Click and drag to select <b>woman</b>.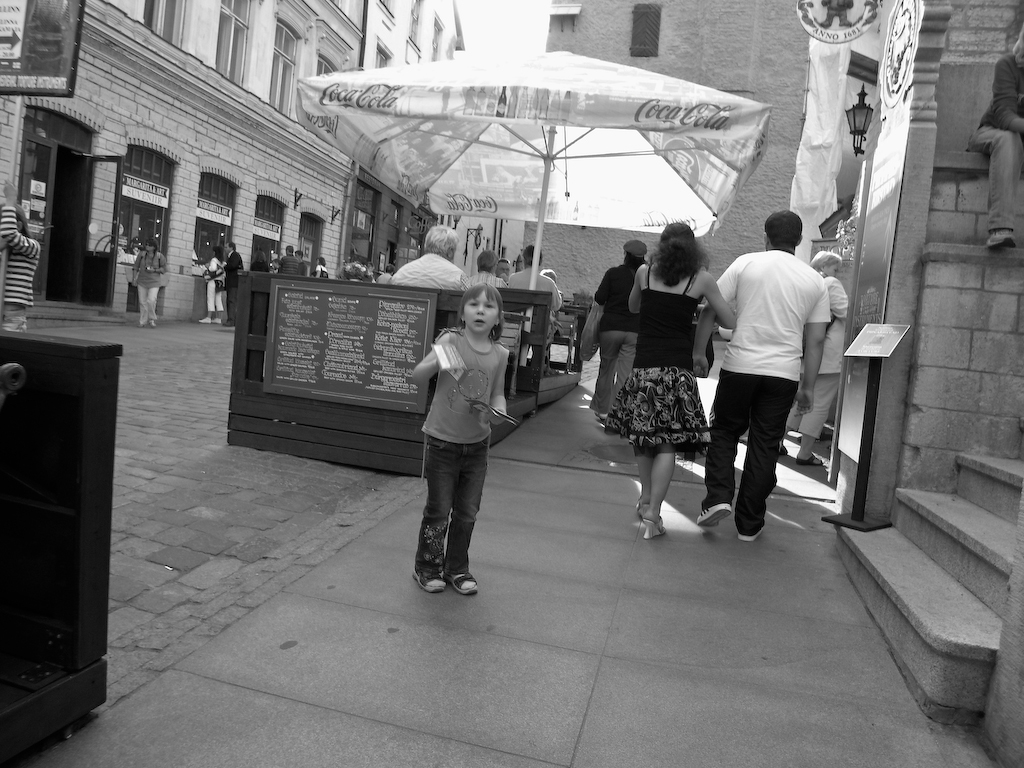
Selection: 0 177 39 329.
